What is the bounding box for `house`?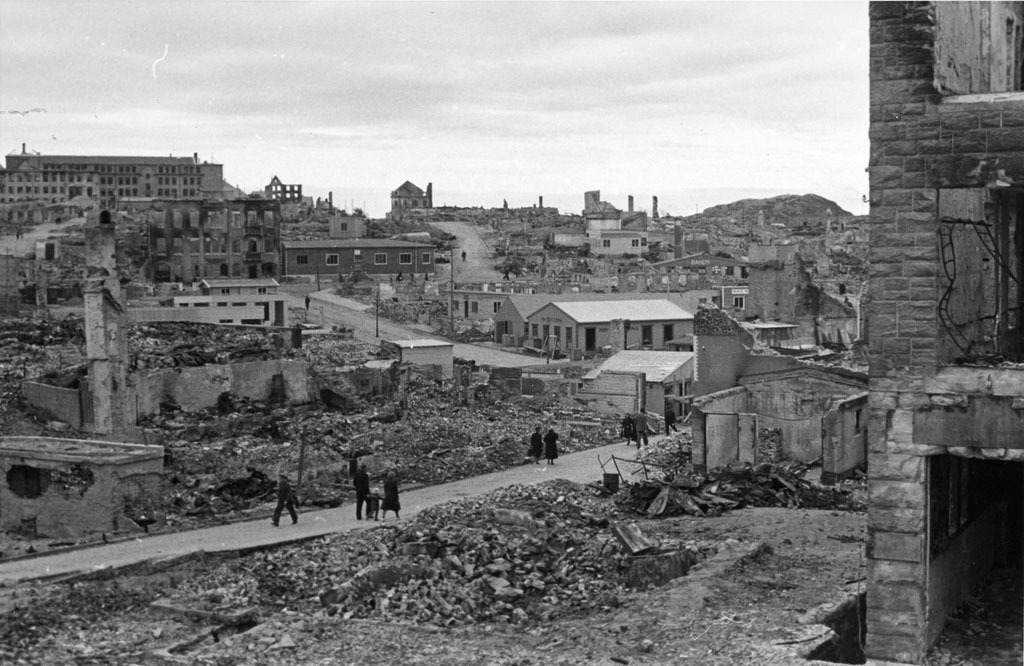
<box>168,275,308,341</box>.
